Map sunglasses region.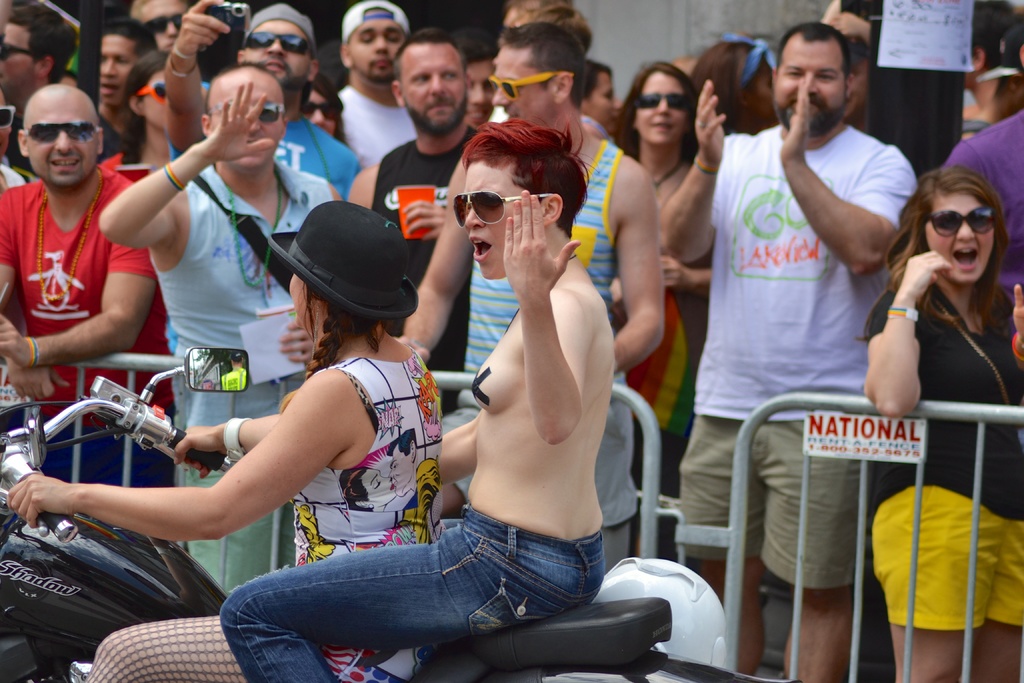
Mapped to {"left": 0, "top": 43, "right": 45, "bottom": 62}.
